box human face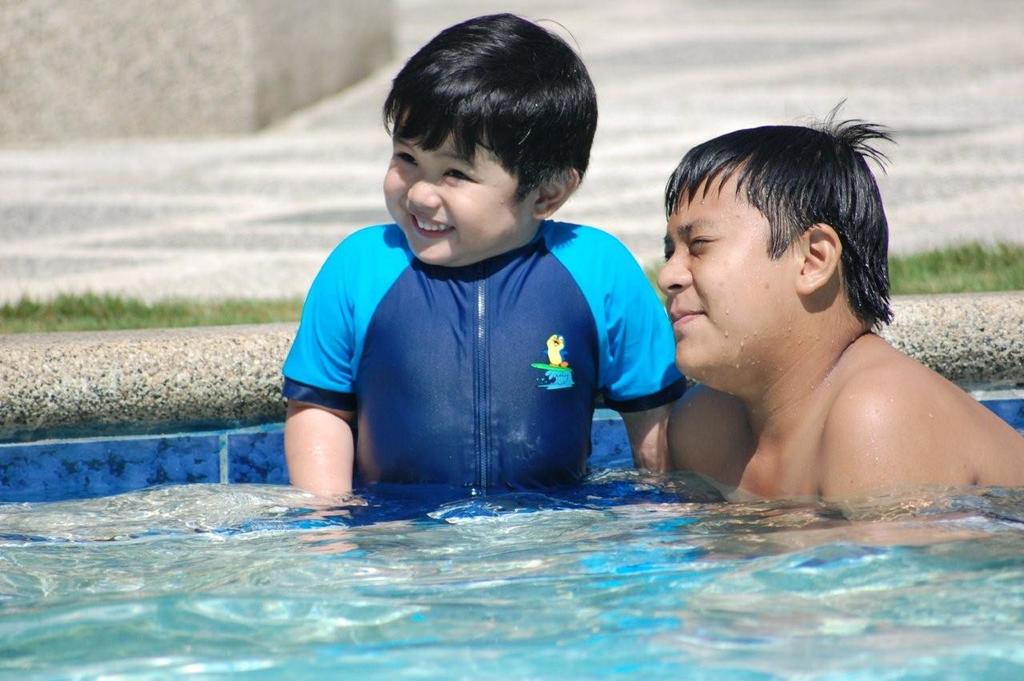
BBox(377, 118, 535, 270)
